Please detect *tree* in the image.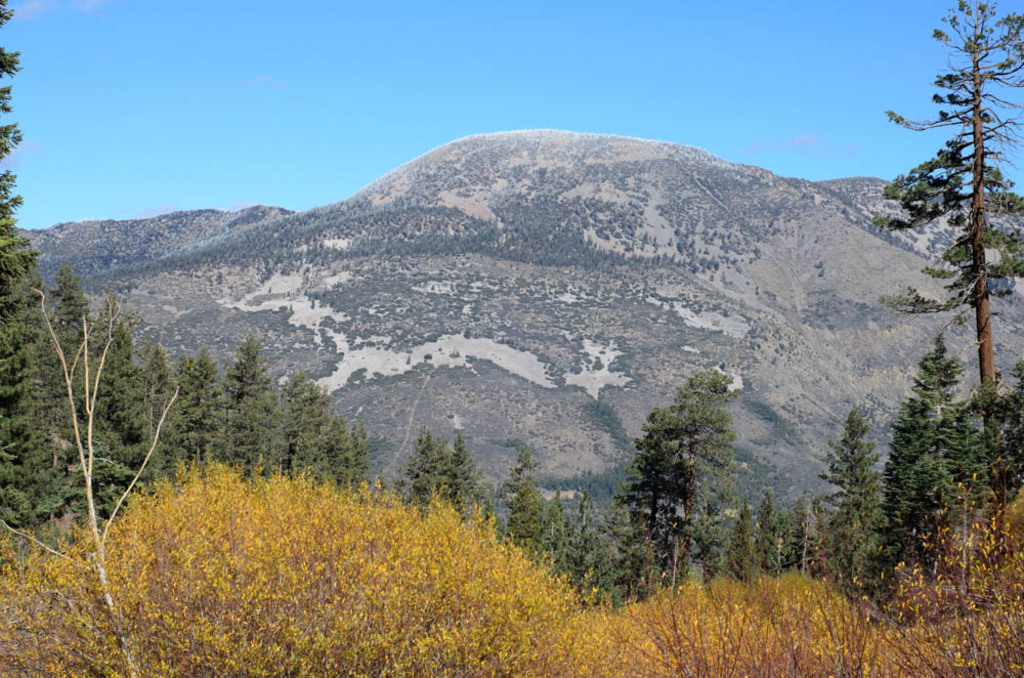
{"left": 768, "top": 508, "right": 822, "bottom": 584}.
